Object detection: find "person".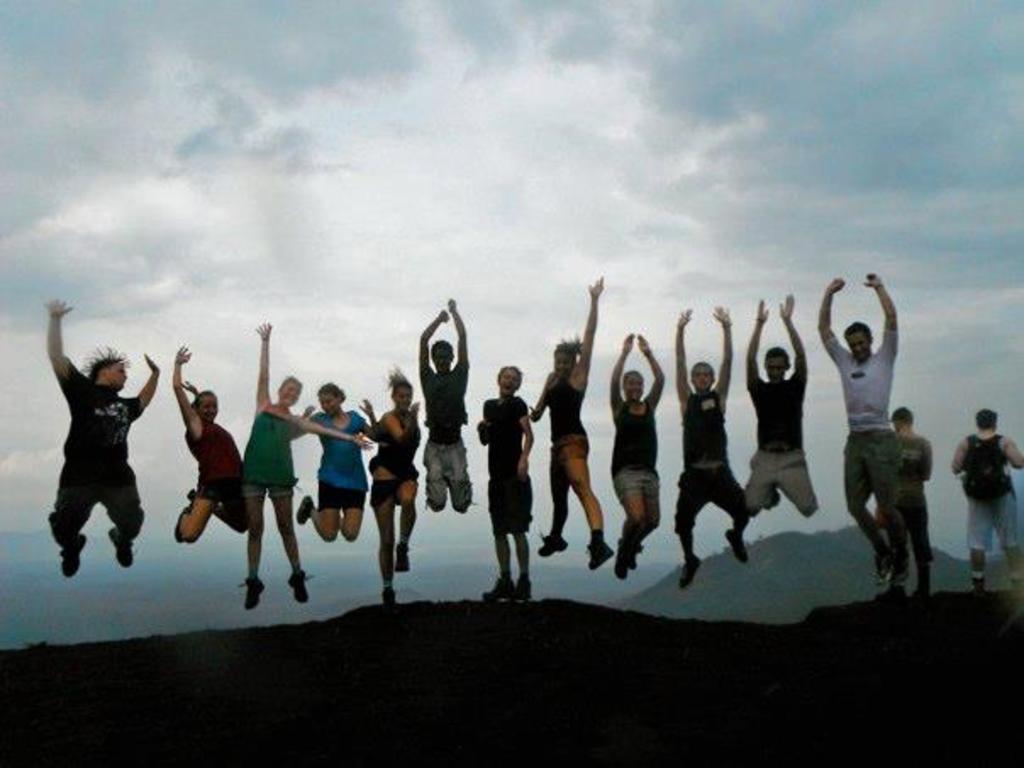
box=[292, 378, 370, 546].
